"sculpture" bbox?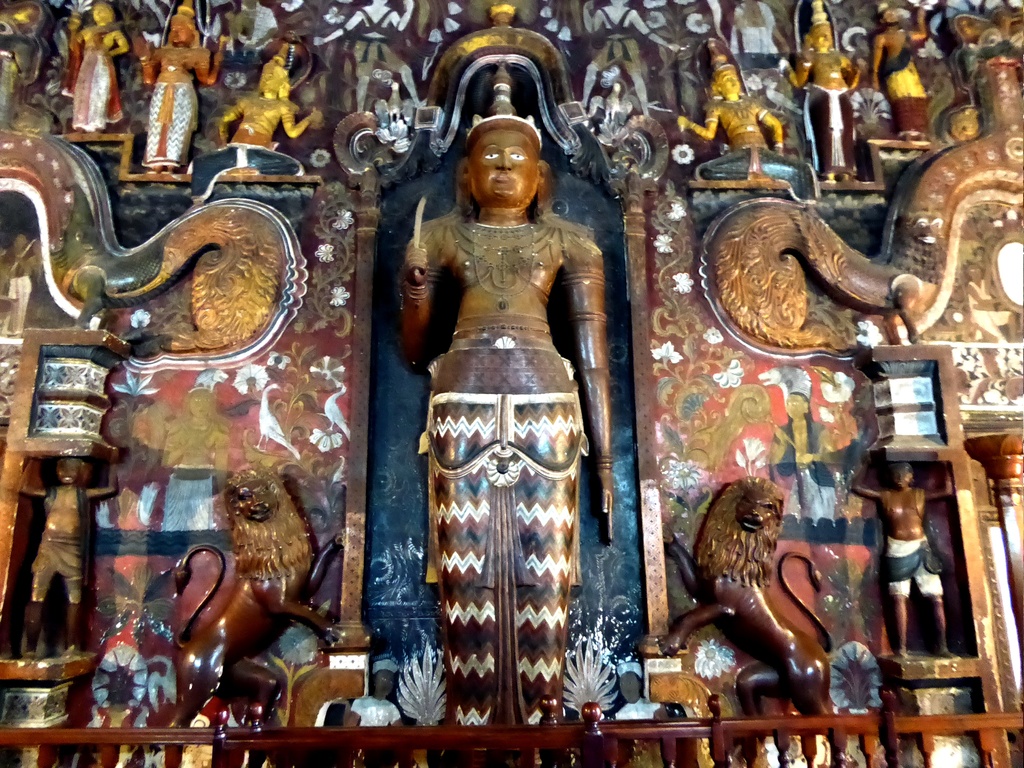
select_region(656, 40, 837, 200)
